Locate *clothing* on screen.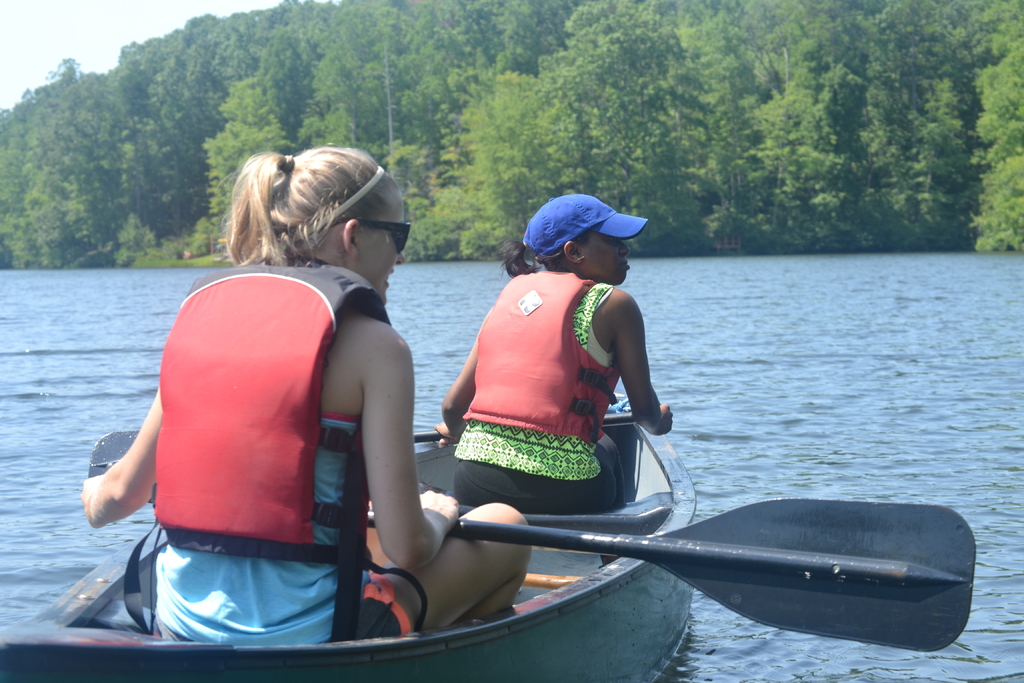
On screen at Rect(112, 233, 409, 624).
